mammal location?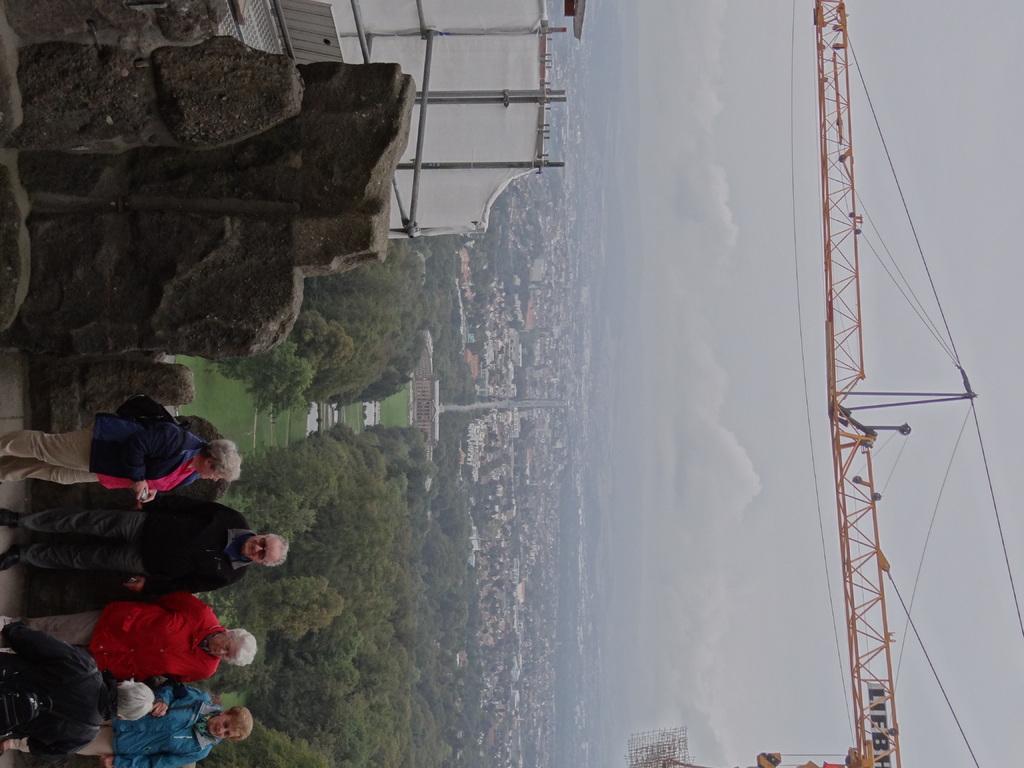
locate(1, 680, 253, 767)
